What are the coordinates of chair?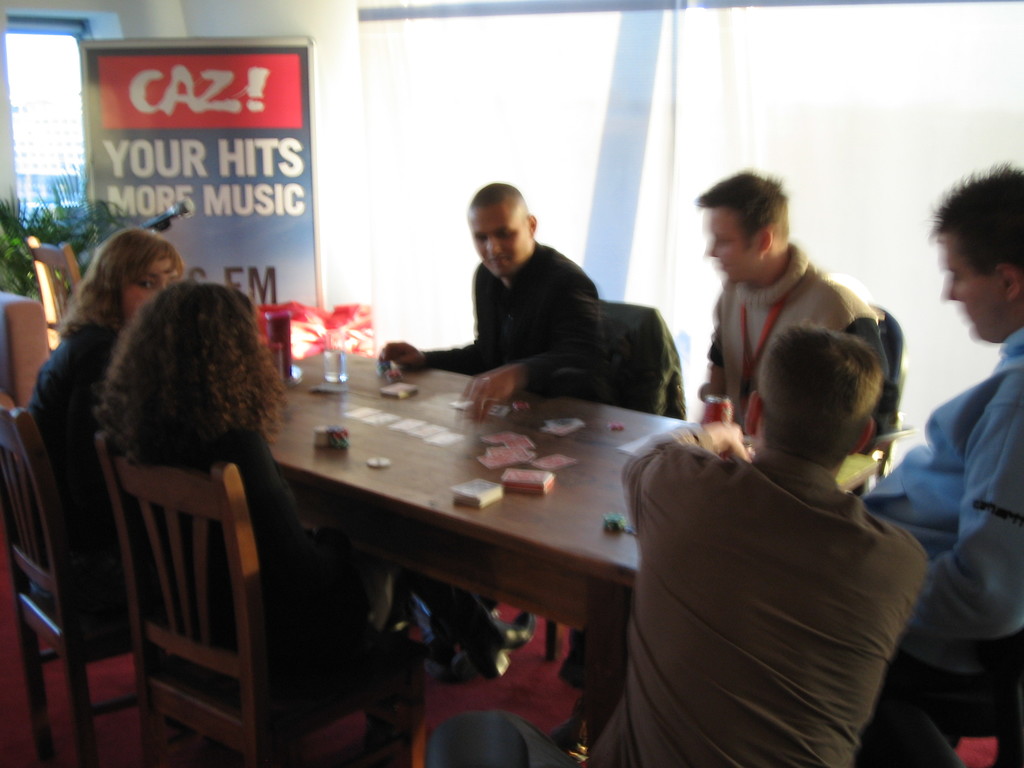
Rect(484, 299, 675, 661).
